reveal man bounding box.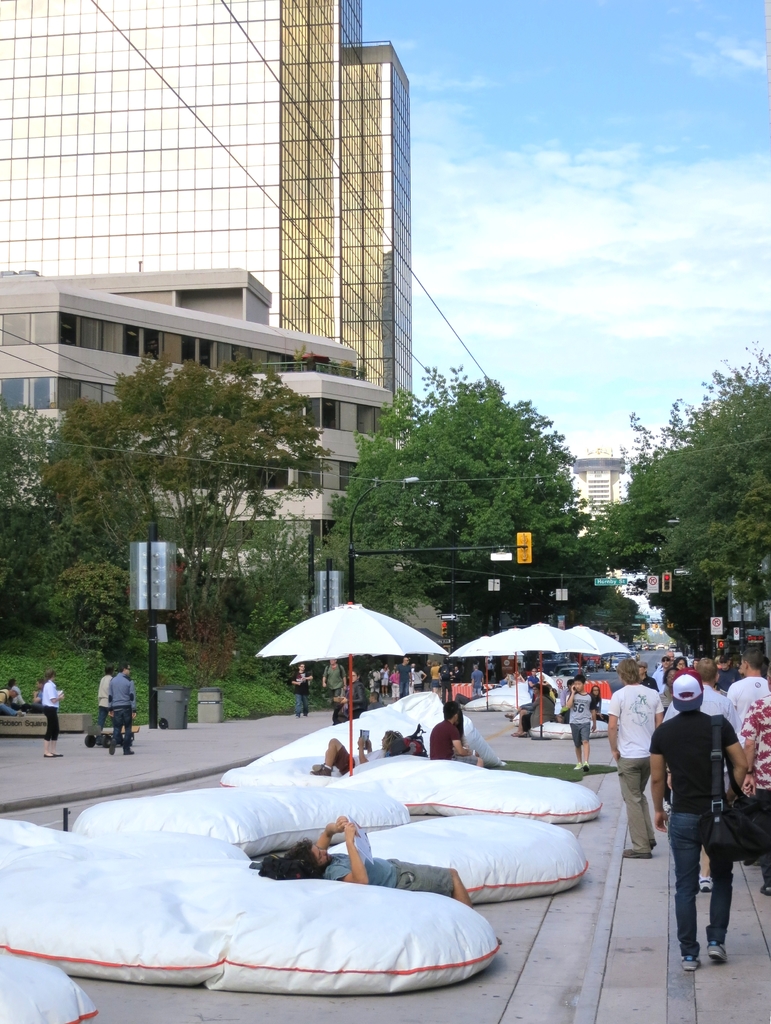
Revealed: bbox=(395, 654, 411, 700).
